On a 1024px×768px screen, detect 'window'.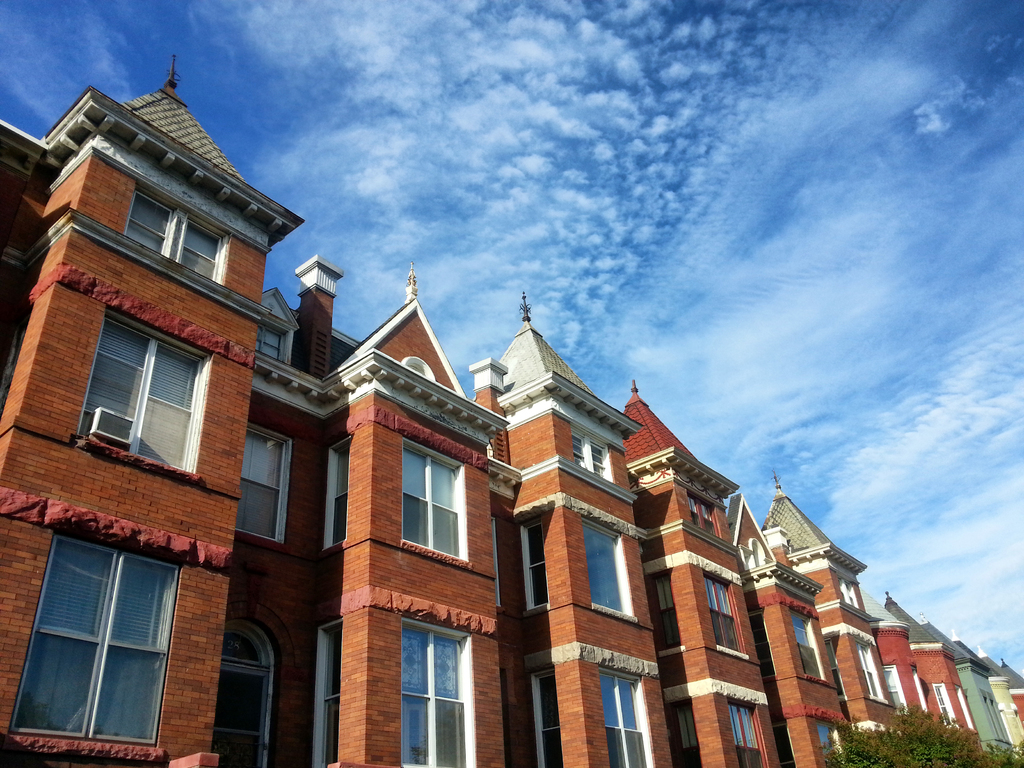
rect(11, 531, 180, 746).
